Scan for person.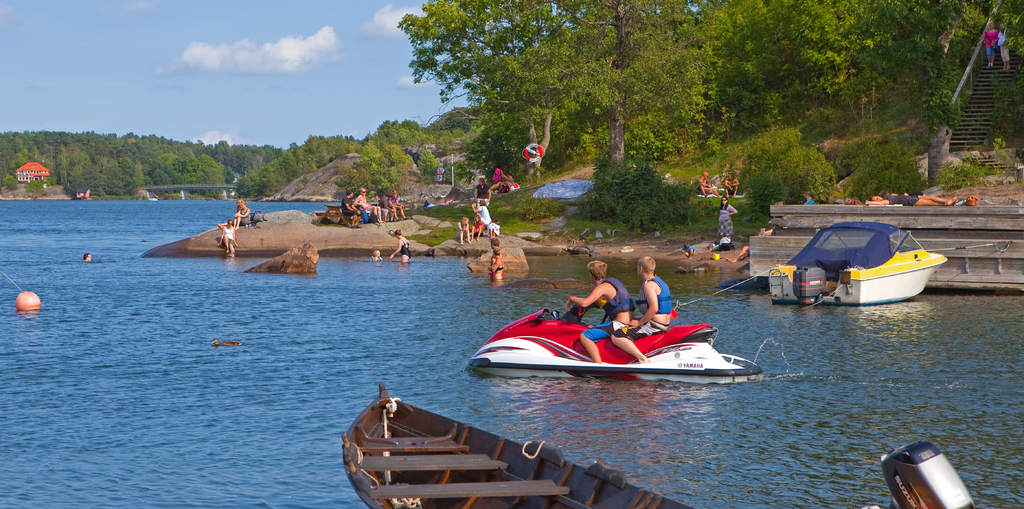
Scan result: <bbox>693, 168, 716, 191</bbox>.
